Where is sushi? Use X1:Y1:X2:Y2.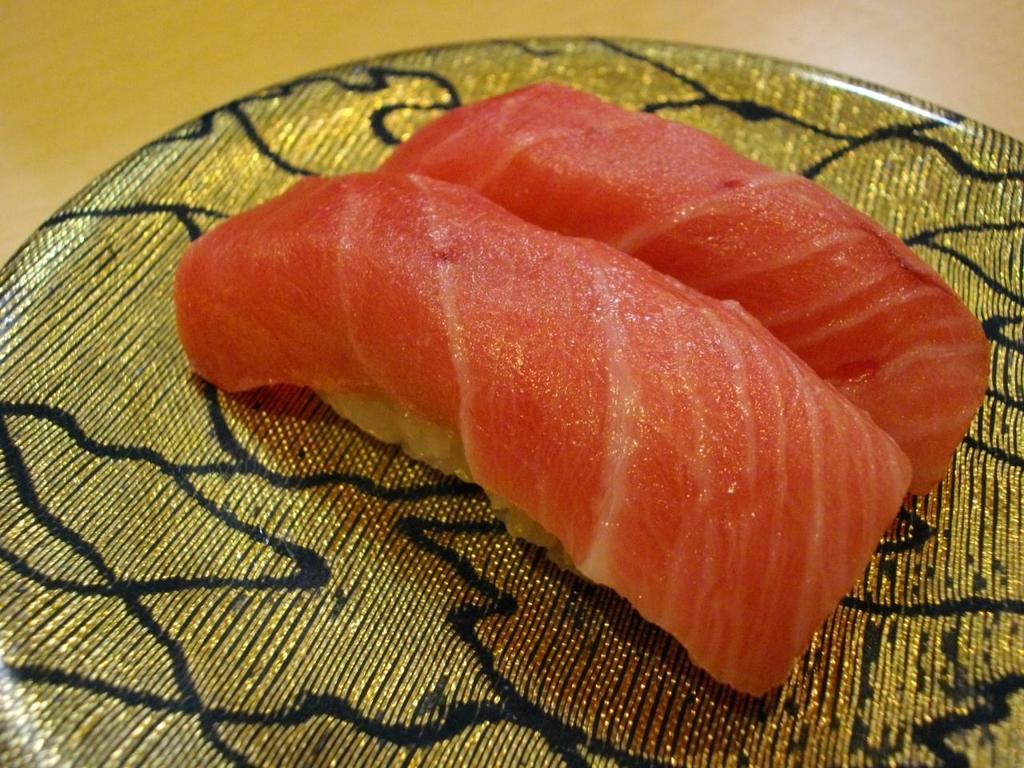
179:166:916:696.
